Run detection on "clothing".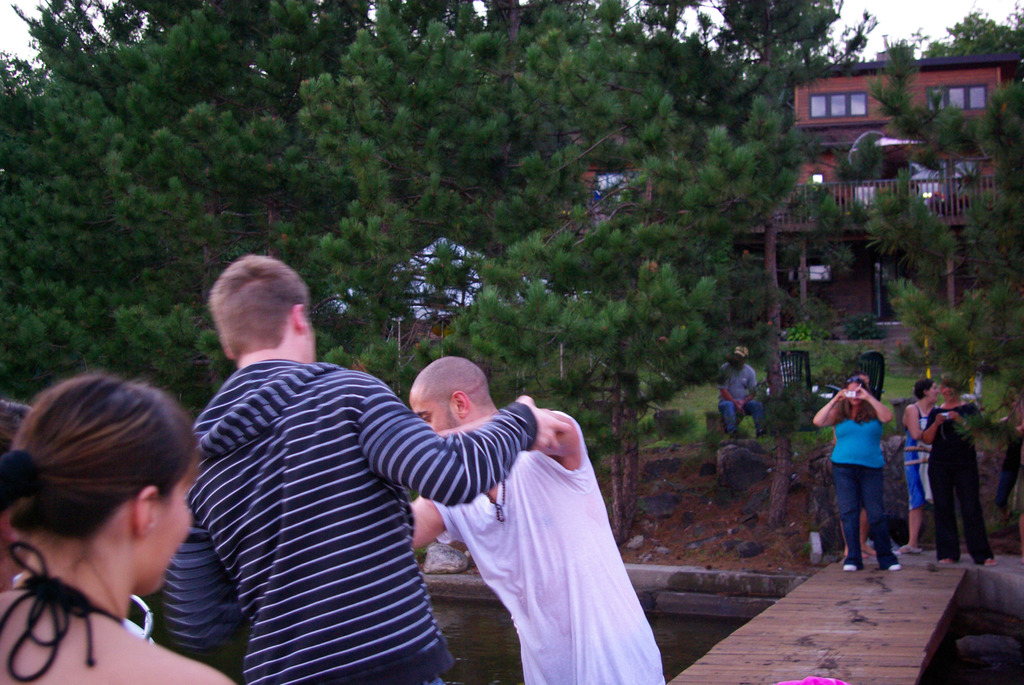
Result: [x1=922, y1=404, x2=996, y2=563].
